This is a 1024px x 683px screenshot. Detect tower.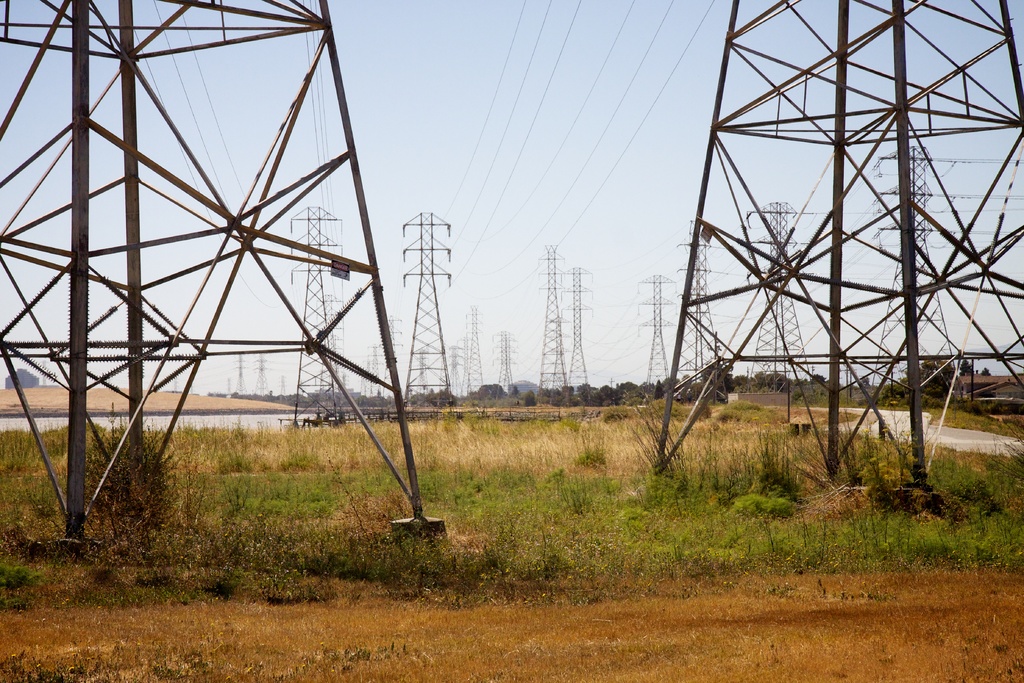
pyautogui.locateOnScreen(461, 304, 483, 398).
